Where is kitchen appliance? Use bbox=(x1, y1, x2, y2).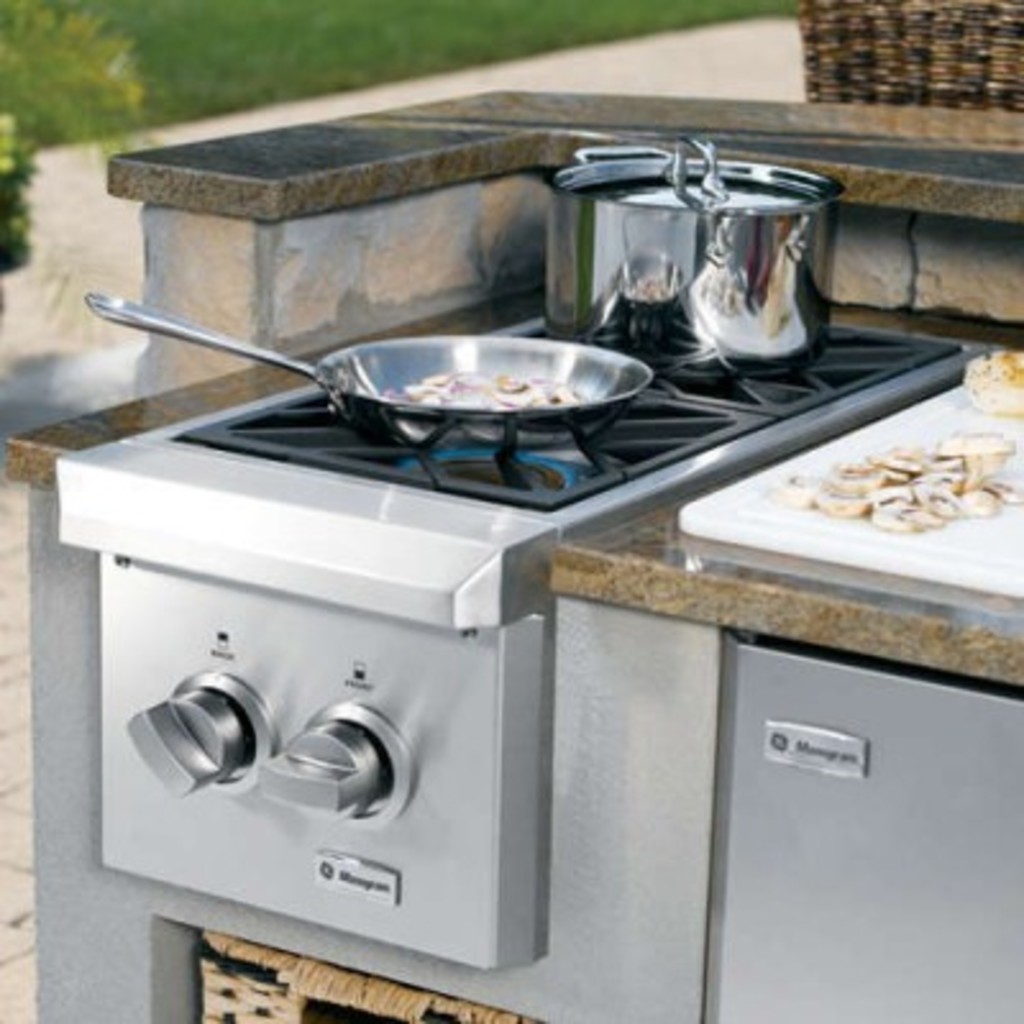
bbox=(556, 148, 827, 364).
